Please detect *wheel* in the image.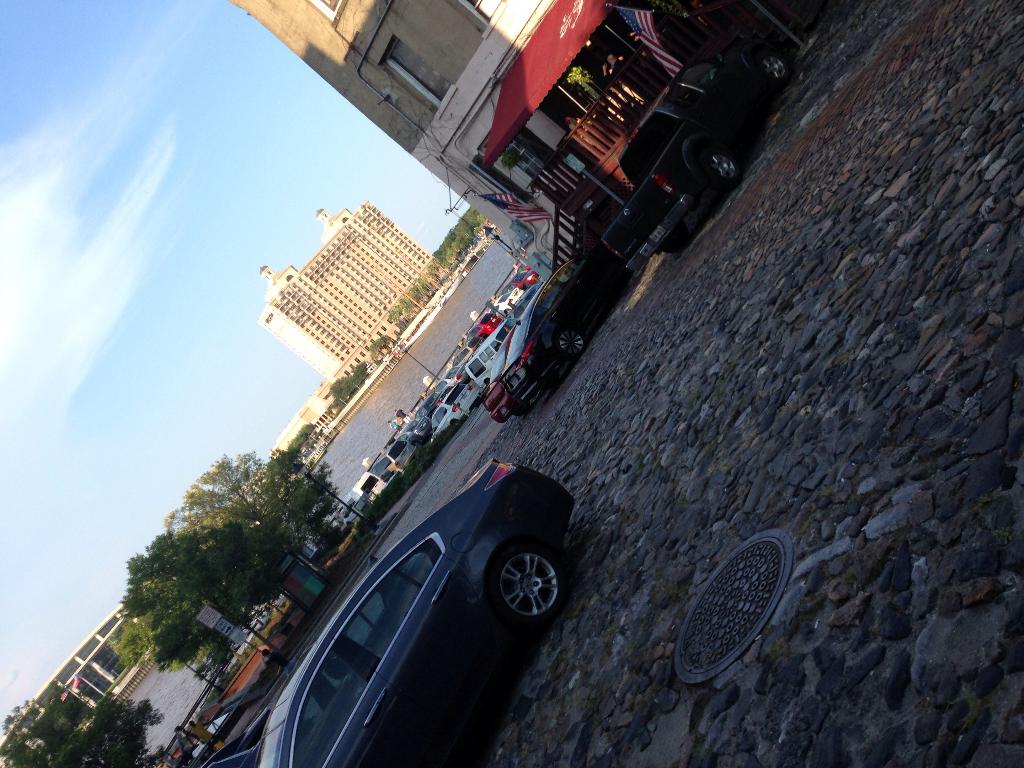
rect(558, 327, 588, 355).
